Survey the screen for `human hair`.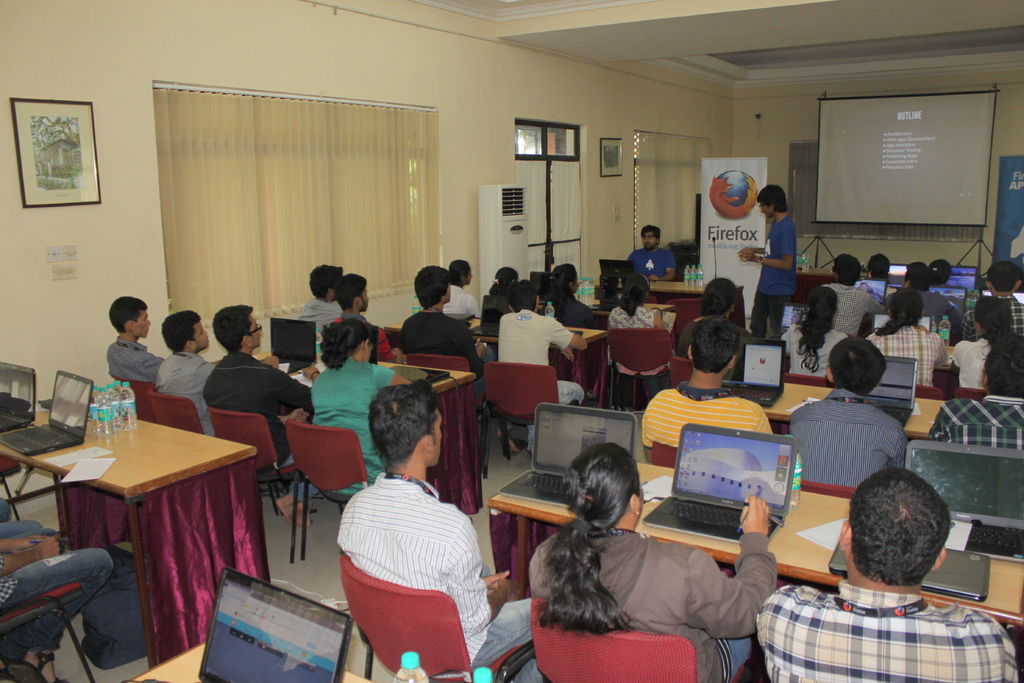
Survey found: [x1=492, y1=264, x2=517, y2=290].
